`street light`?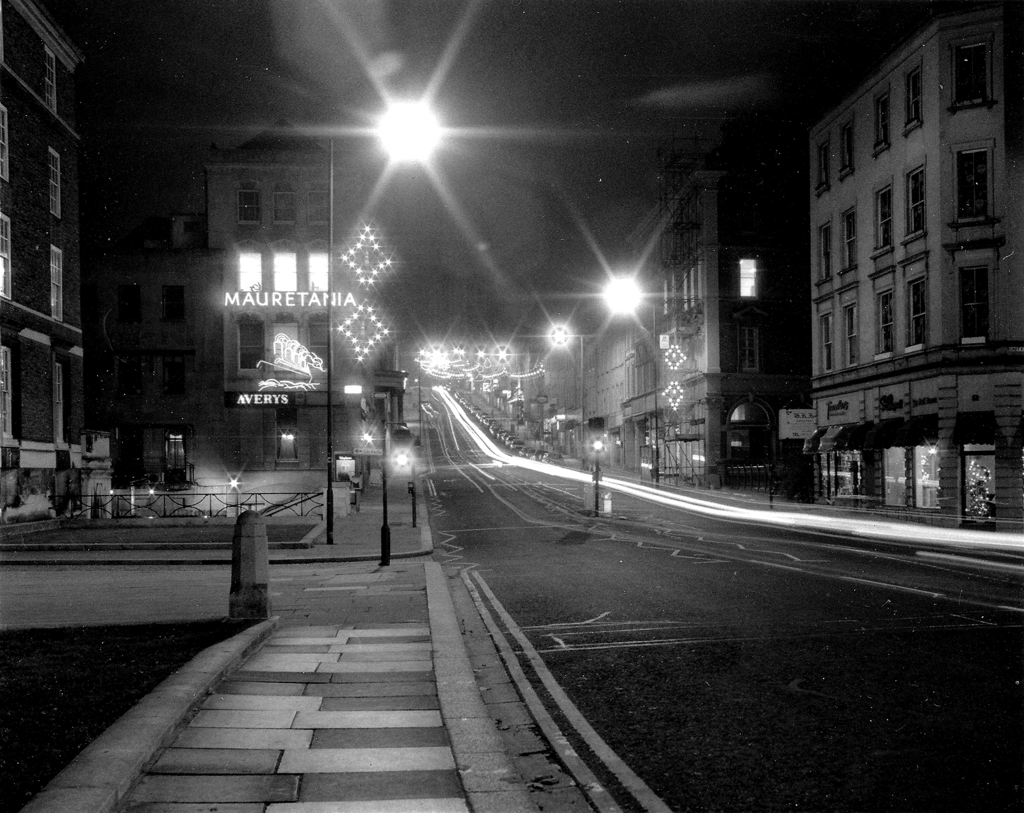
596,268,663,486
